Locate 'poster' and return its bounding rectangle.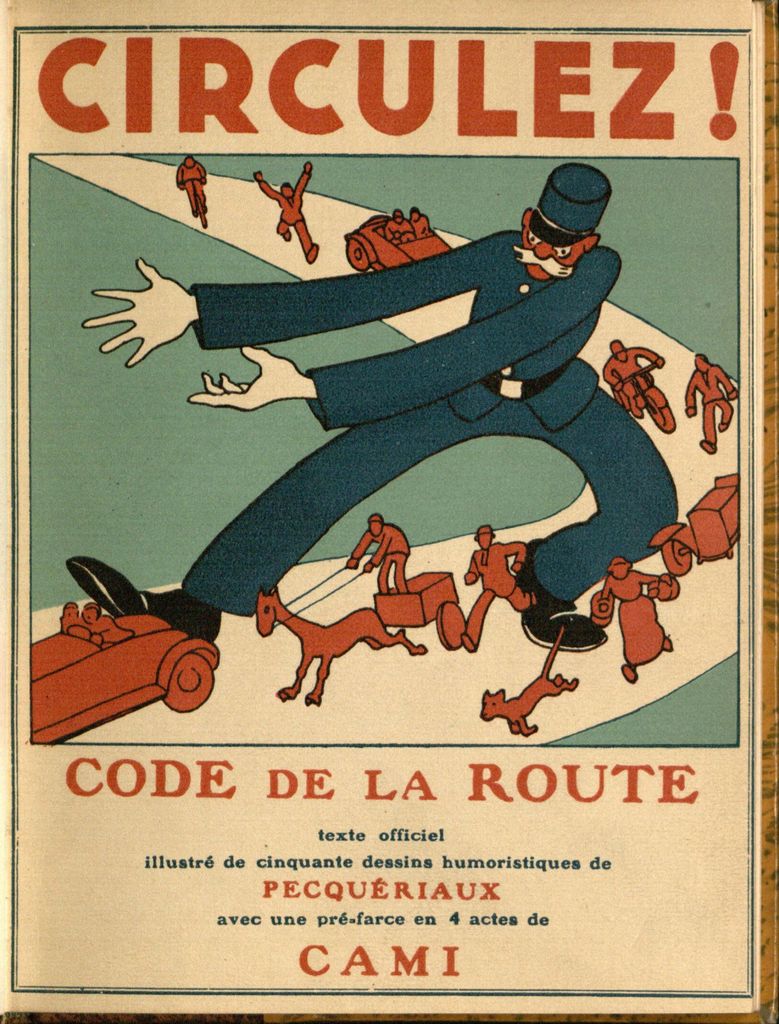
(left=0, top=0, right=778, bottom=1012).
